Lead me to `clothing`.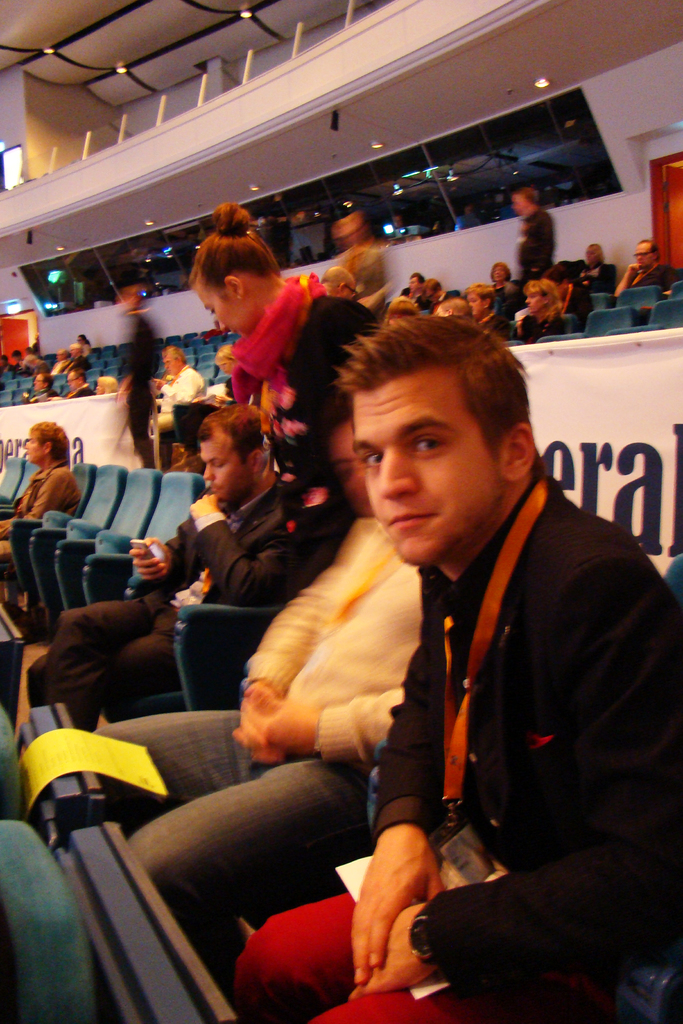
Lead to [x1=329, y1=237, x2=396, y2=314].
